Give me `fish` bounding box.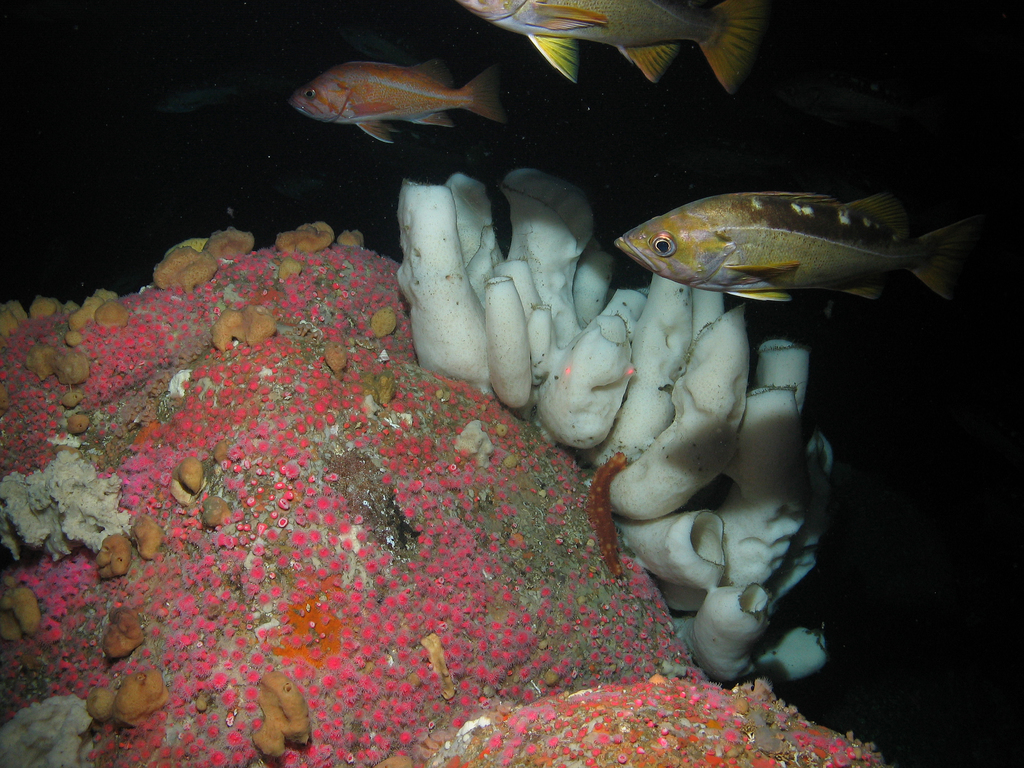
l=273, t=65, r=514, b=149.
